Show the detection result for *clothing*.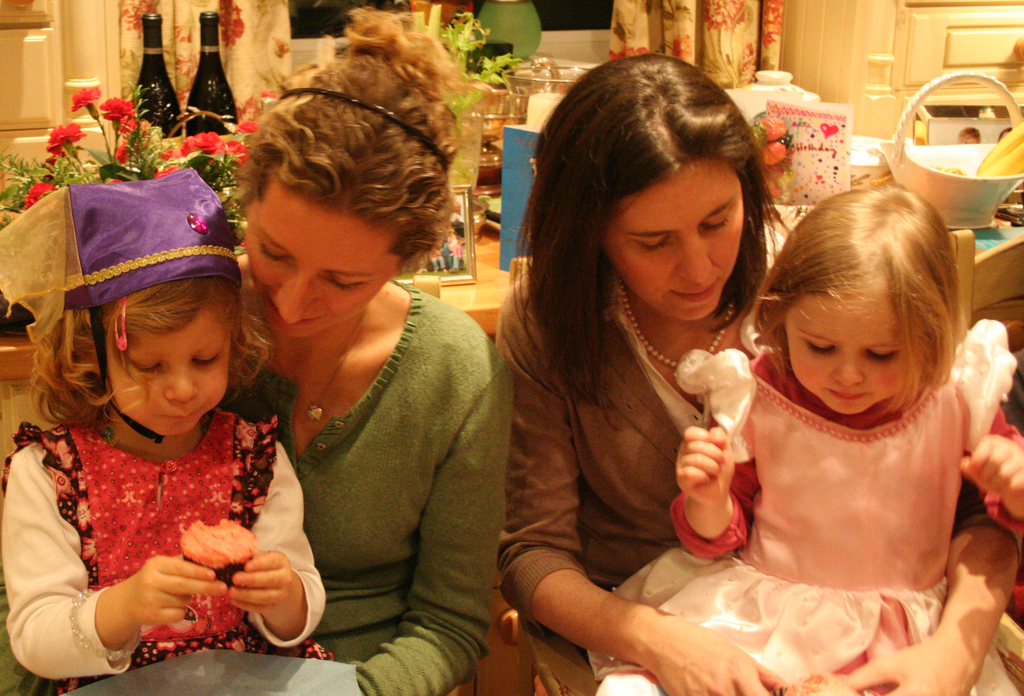
Rect(0, 424, 334, 695).
